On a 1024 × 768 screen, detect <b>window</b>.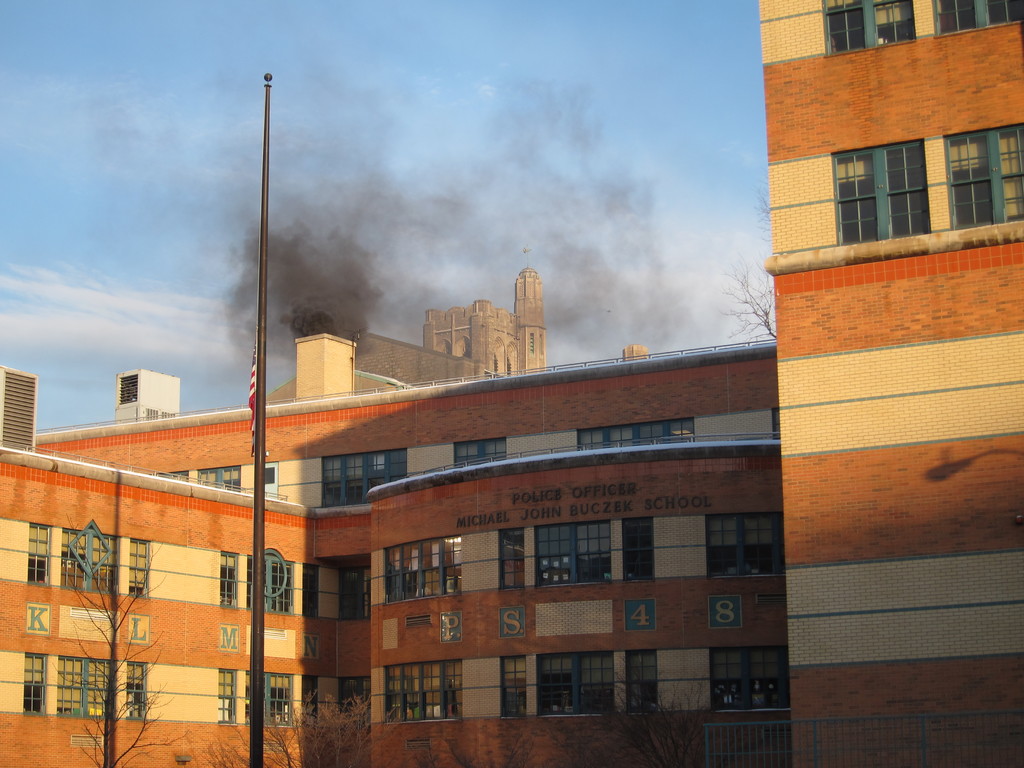
<region>834, 140, 930, 245</region>.
